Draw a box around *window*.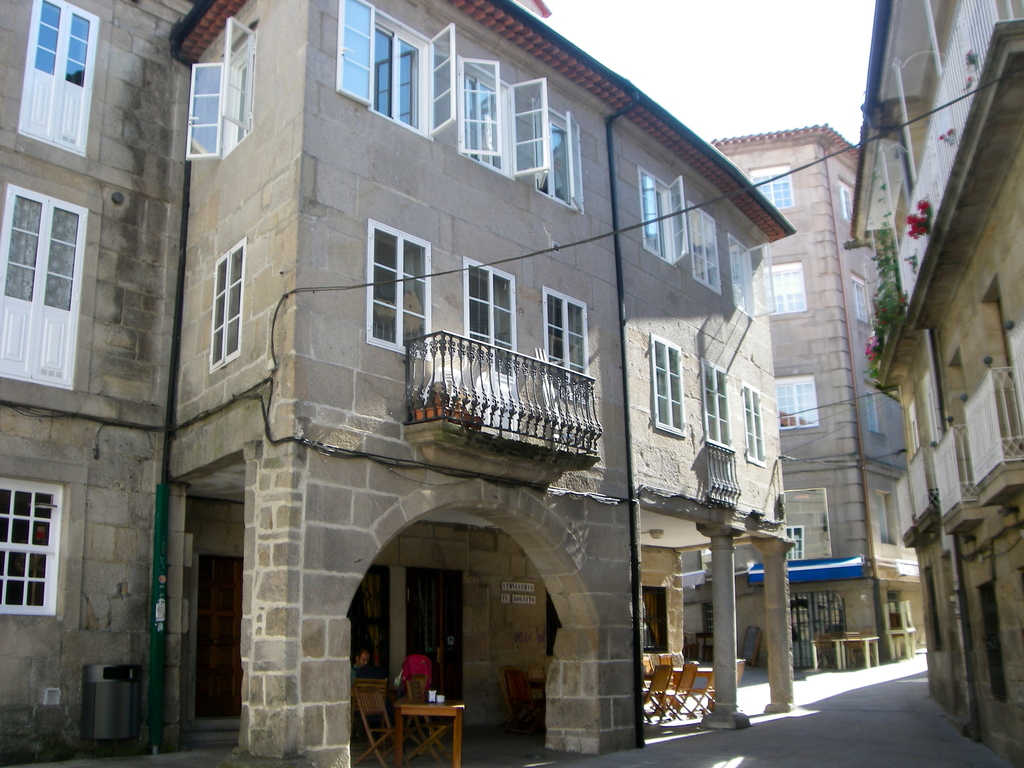
(879,488,902,547).
